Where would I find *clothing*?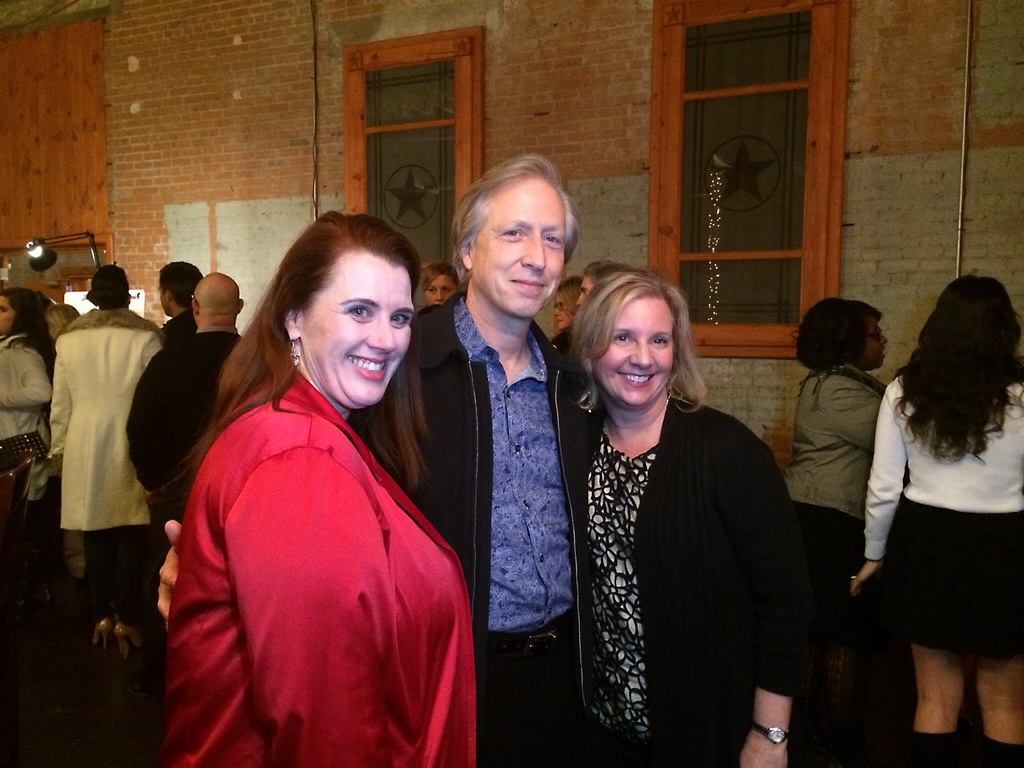
At [0,326,37,540].
